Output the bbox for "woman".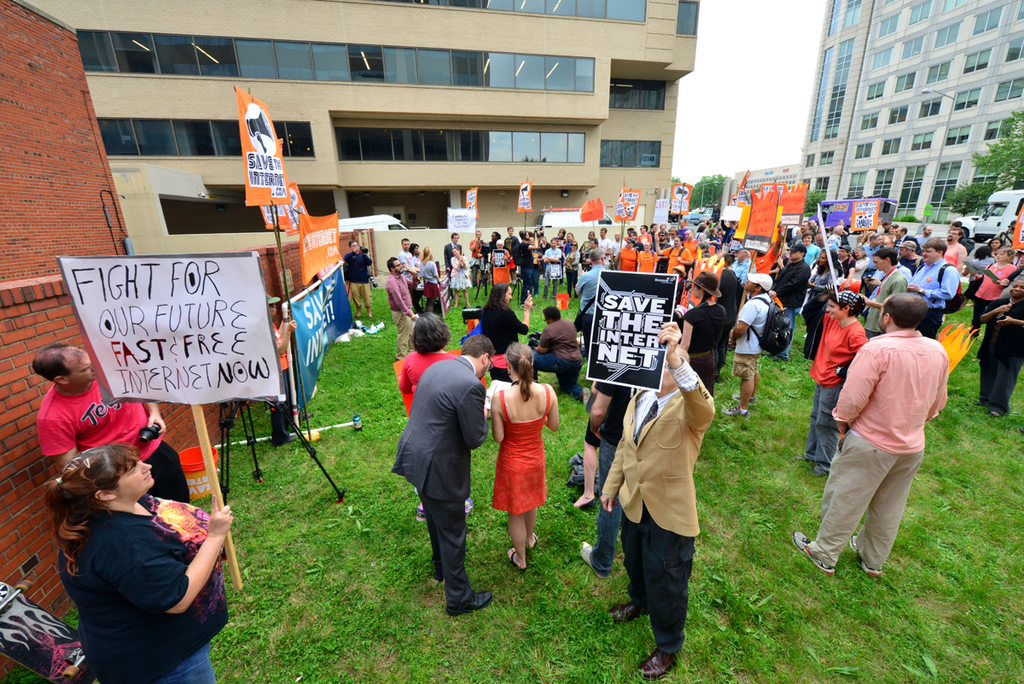
l=422, t=247, r=443, b=316.
